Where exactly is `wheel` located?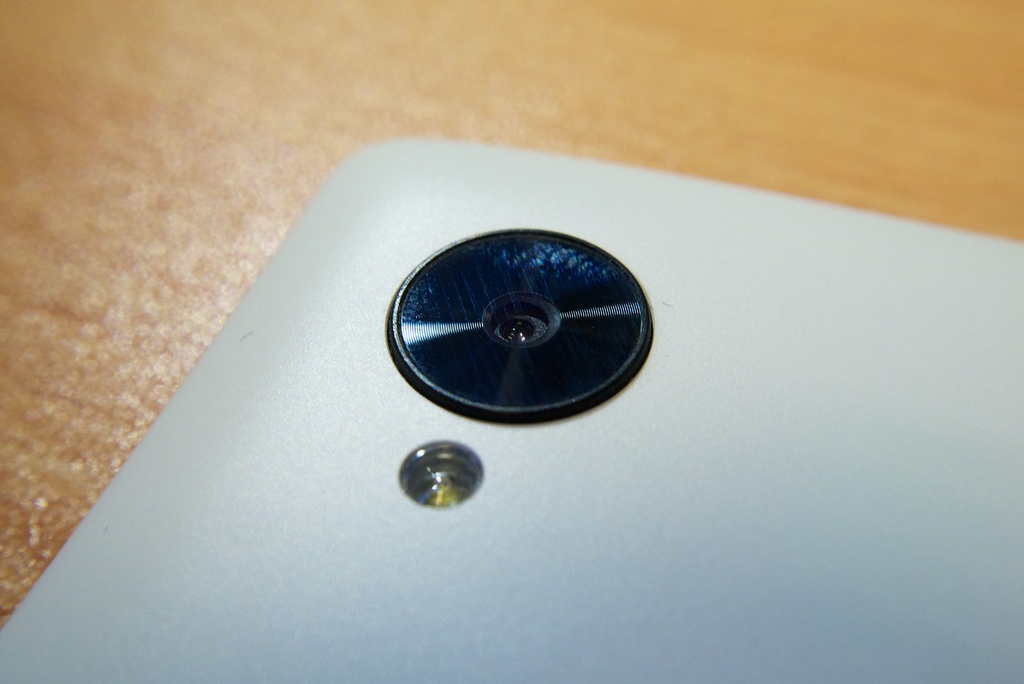
Its bounding box is [367,241,667,430].
